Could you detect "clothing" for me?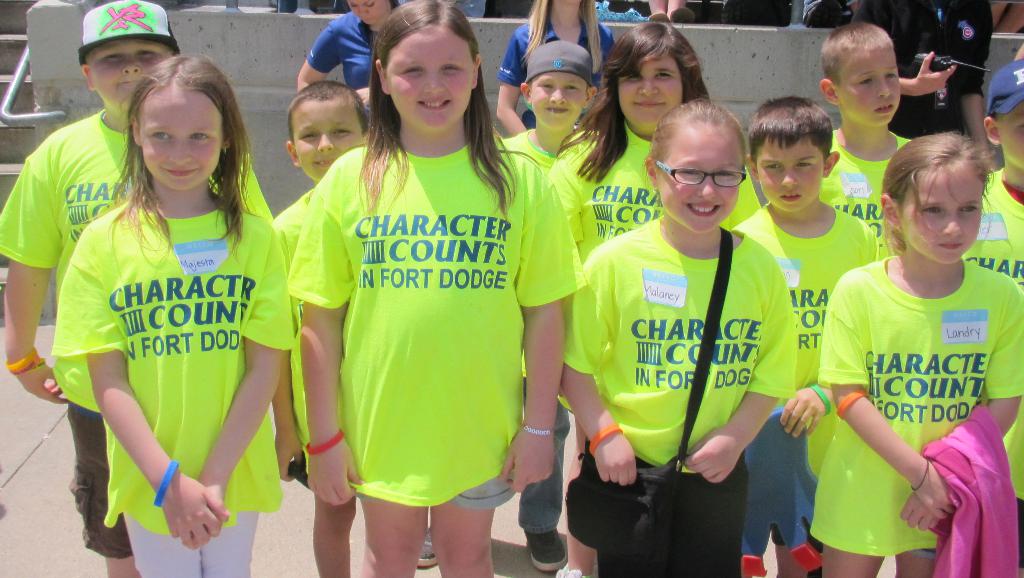
Detection result: (x1=728, y1=197, x2=879, y2=558).
